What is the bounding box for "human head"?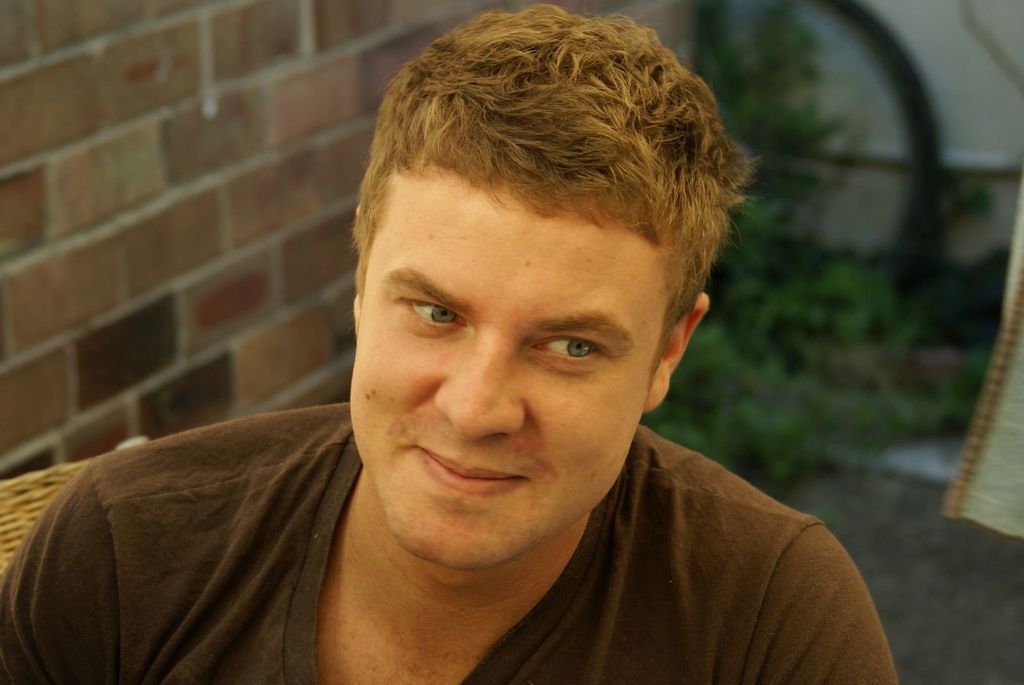
bbox(342, 14, 716, 505).
